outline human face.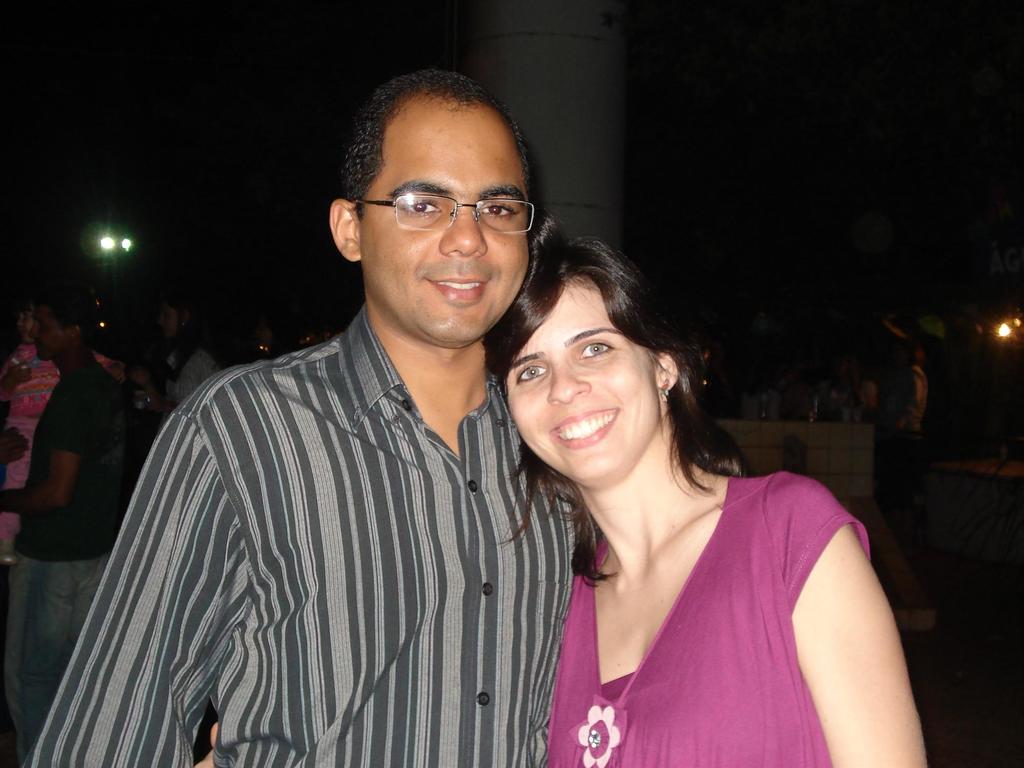
Outline: crop(358, 100, 532, 348).
